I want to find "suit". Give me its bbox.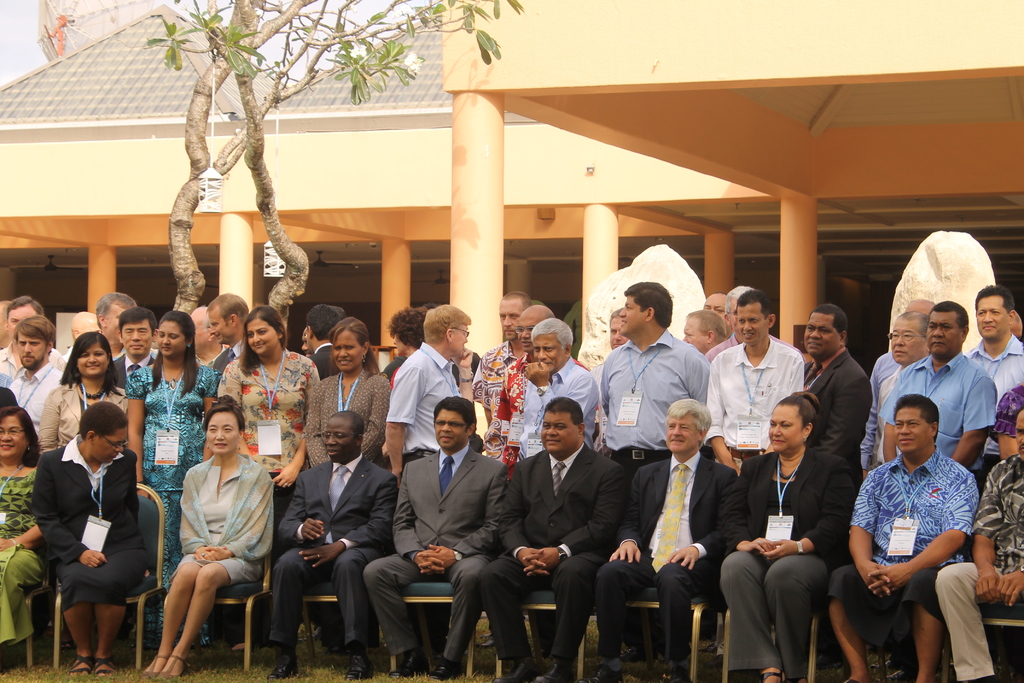
[803,349,877,490].
